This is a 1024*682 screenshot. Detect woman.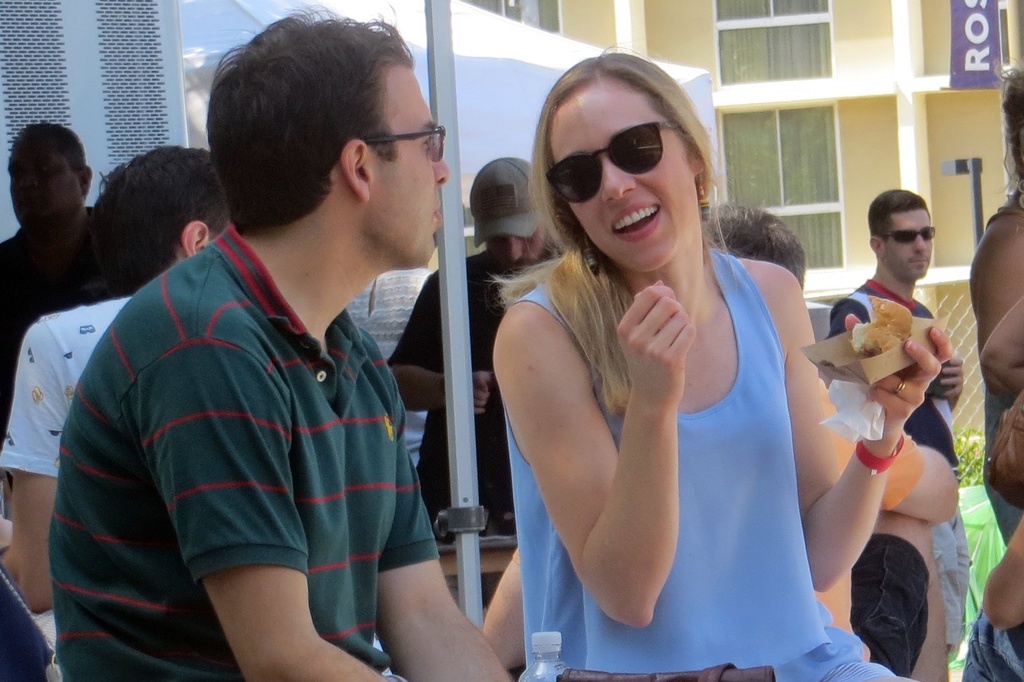
pyautogui.locateOnScreen(490, 46, 954, 681).
